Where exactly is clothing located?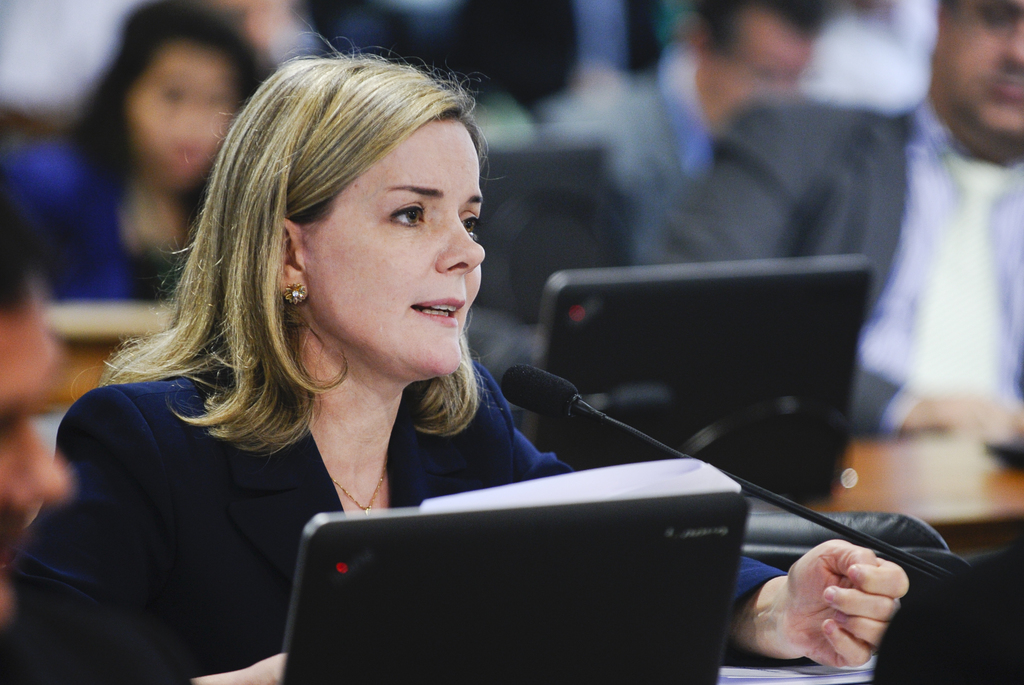
Its bounding box is locate(658, 90, 1023, 442).
